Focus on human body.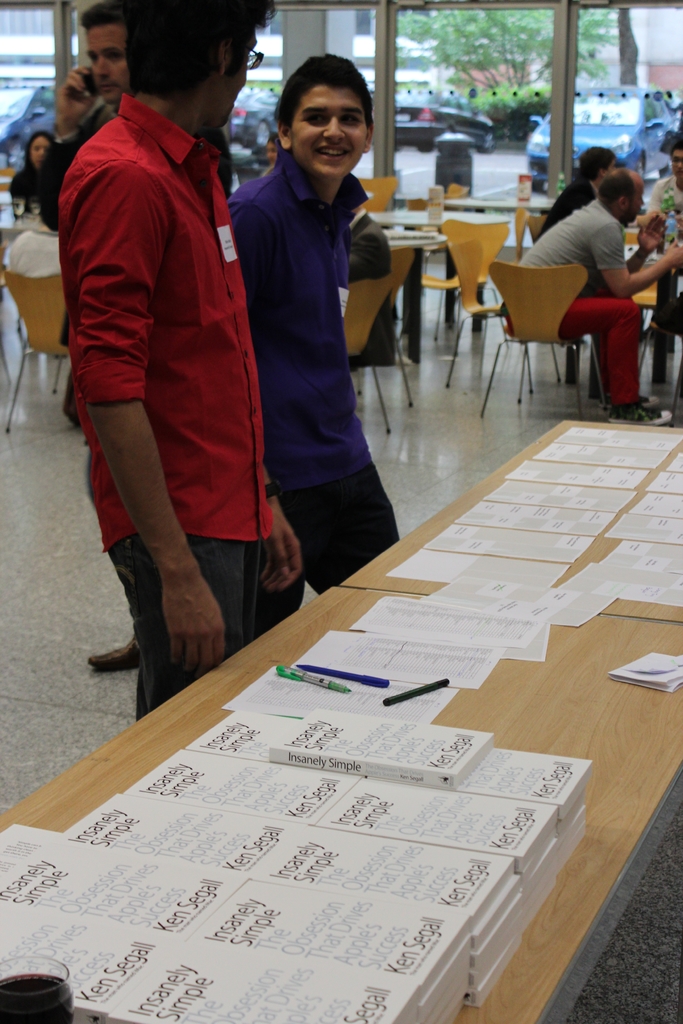
Focused at select_region(535, 145, 613, 241).
